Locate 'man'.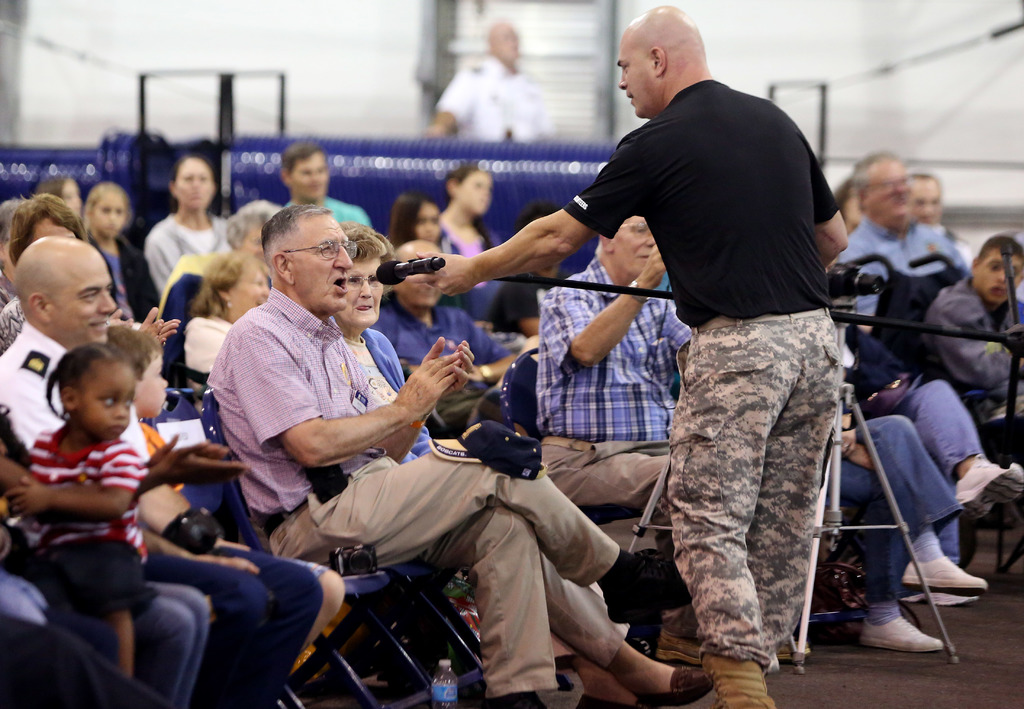
Bounding box: bbox(0, 198, 28, 312).
